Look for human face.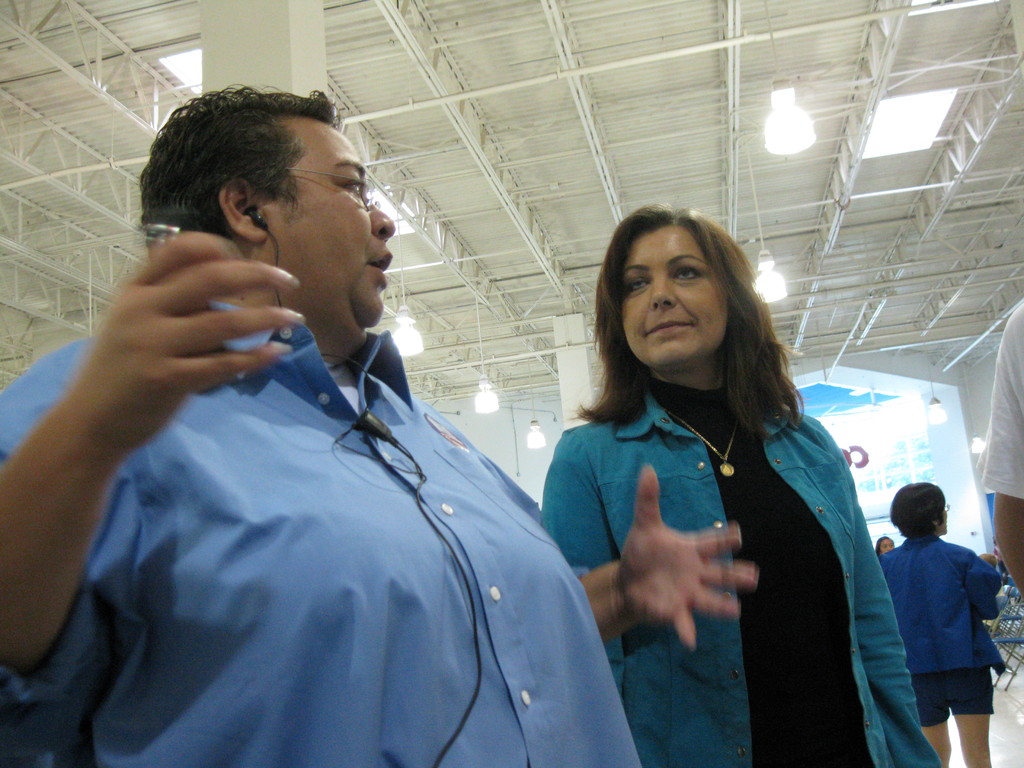
Found: locate(623, 222, 728, 366).
